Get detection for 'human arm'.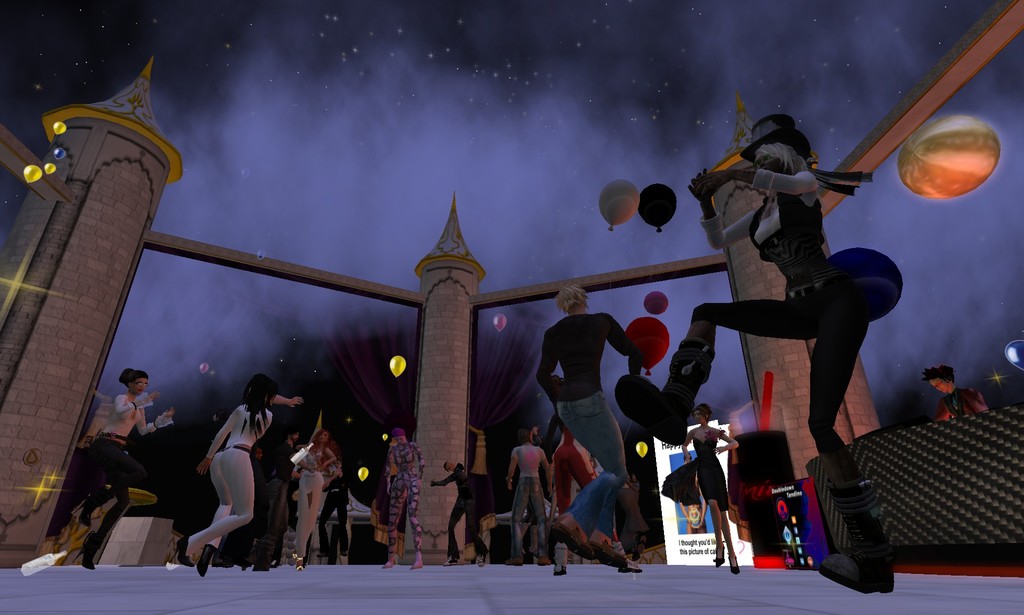
Detection: BBox(264, 389, 306, 416).
